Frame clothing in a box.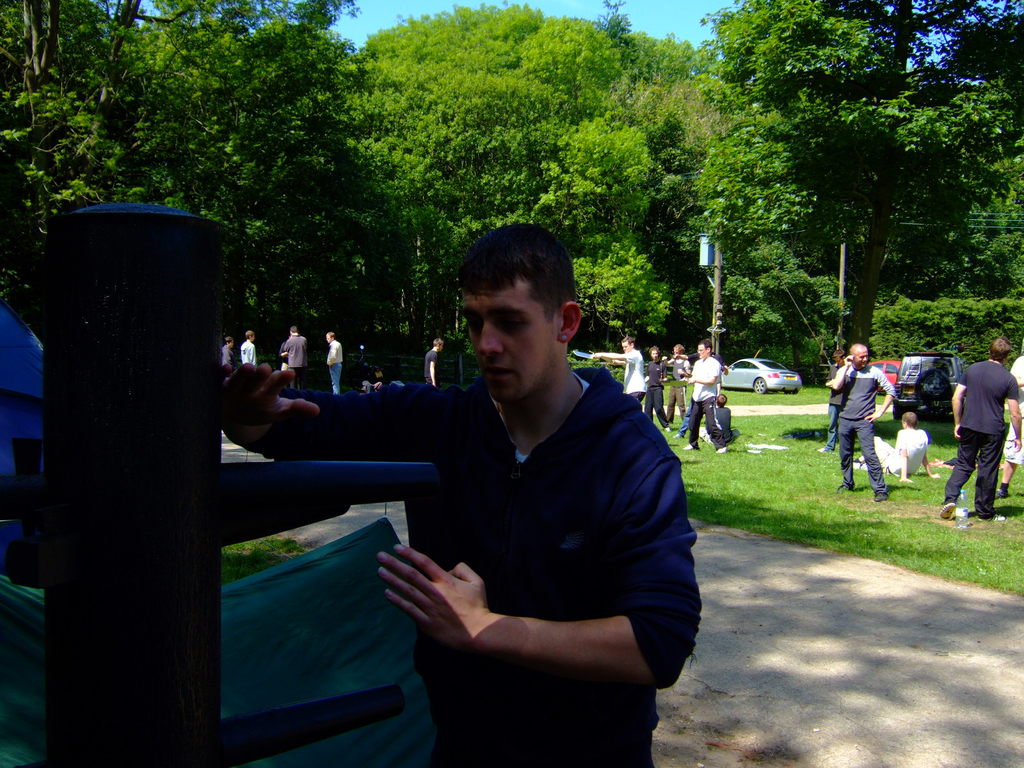
831, 365, 894, 489.
